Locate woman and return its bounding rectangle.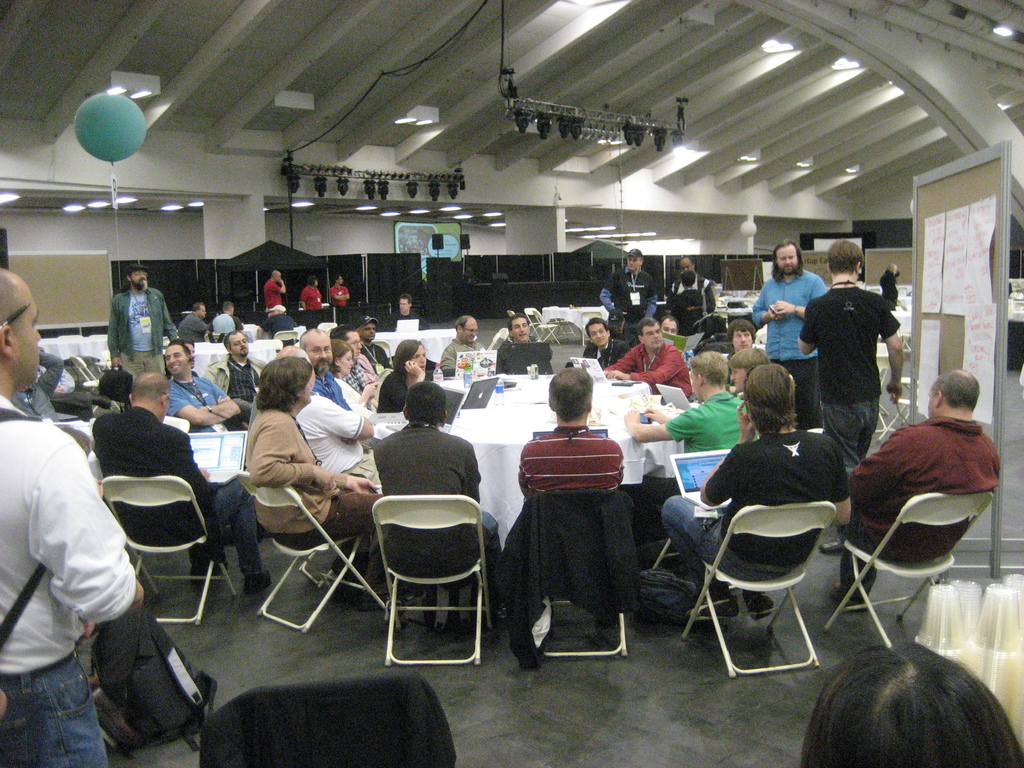
[802, 639, 1023, 767].
